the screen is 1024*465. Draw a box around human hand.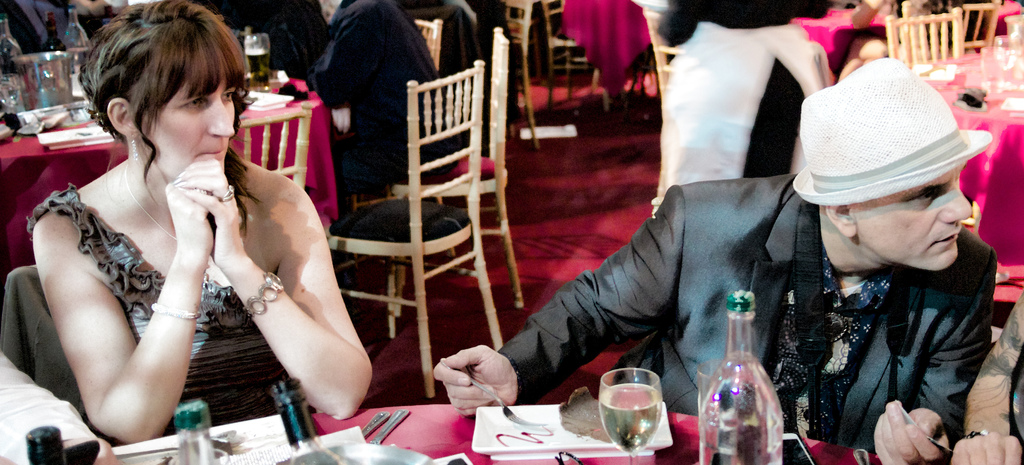
[950,430,1021,464].
